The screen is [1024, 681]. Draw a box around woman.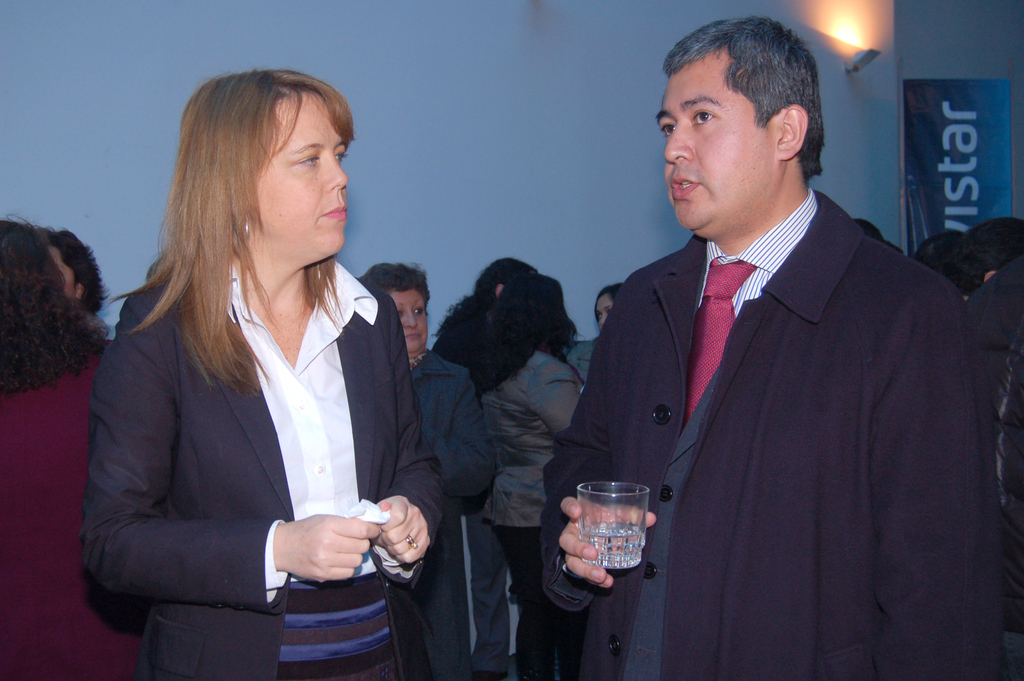
[left=353, top=258, right=499, bottom=680].
